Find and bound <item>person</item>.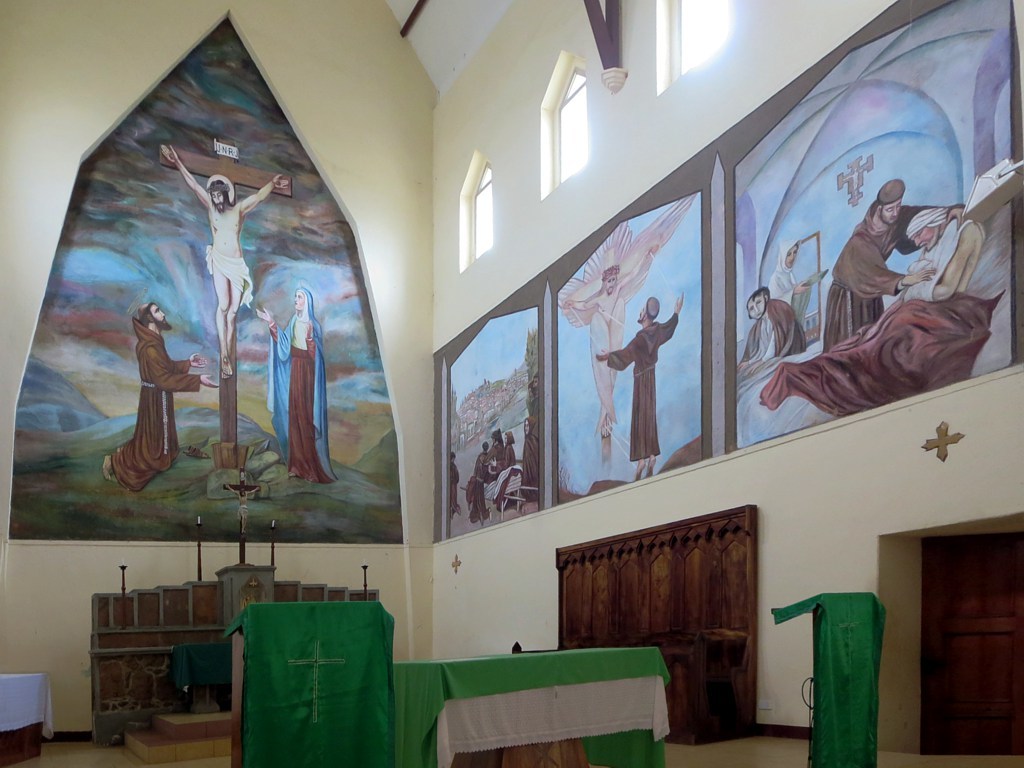
Bound: 759:206:989:419.
